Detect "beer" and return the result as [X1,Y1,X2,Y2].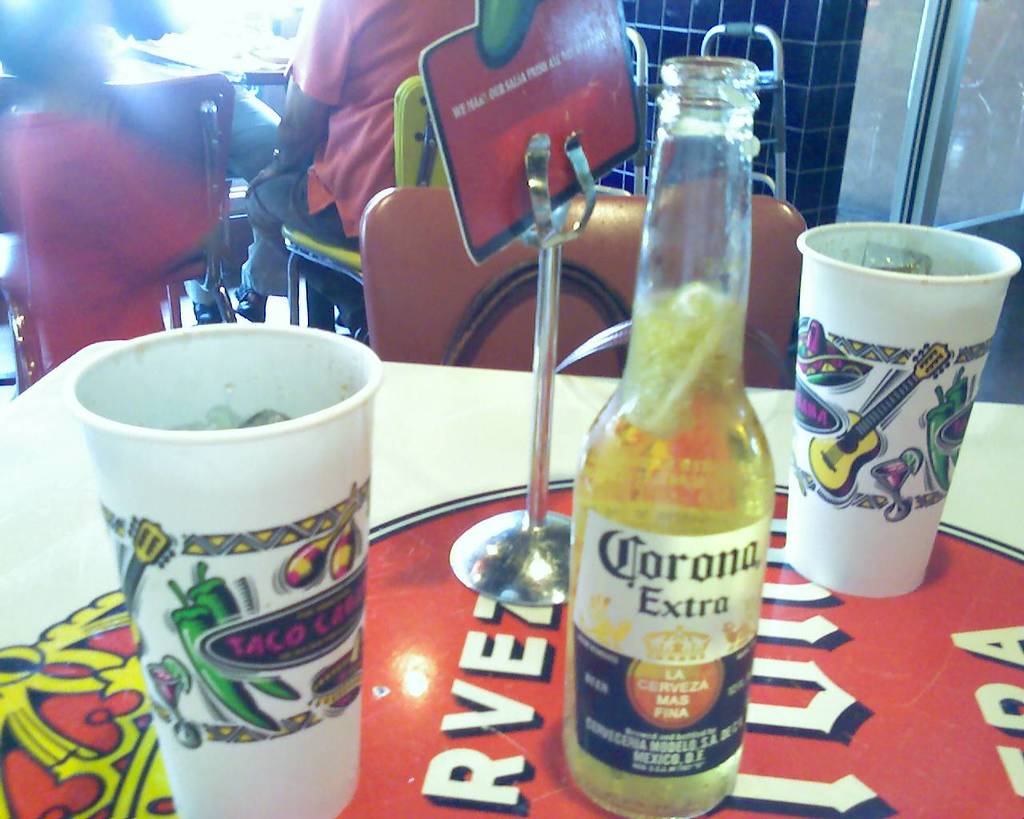
[564,58,772,818].
